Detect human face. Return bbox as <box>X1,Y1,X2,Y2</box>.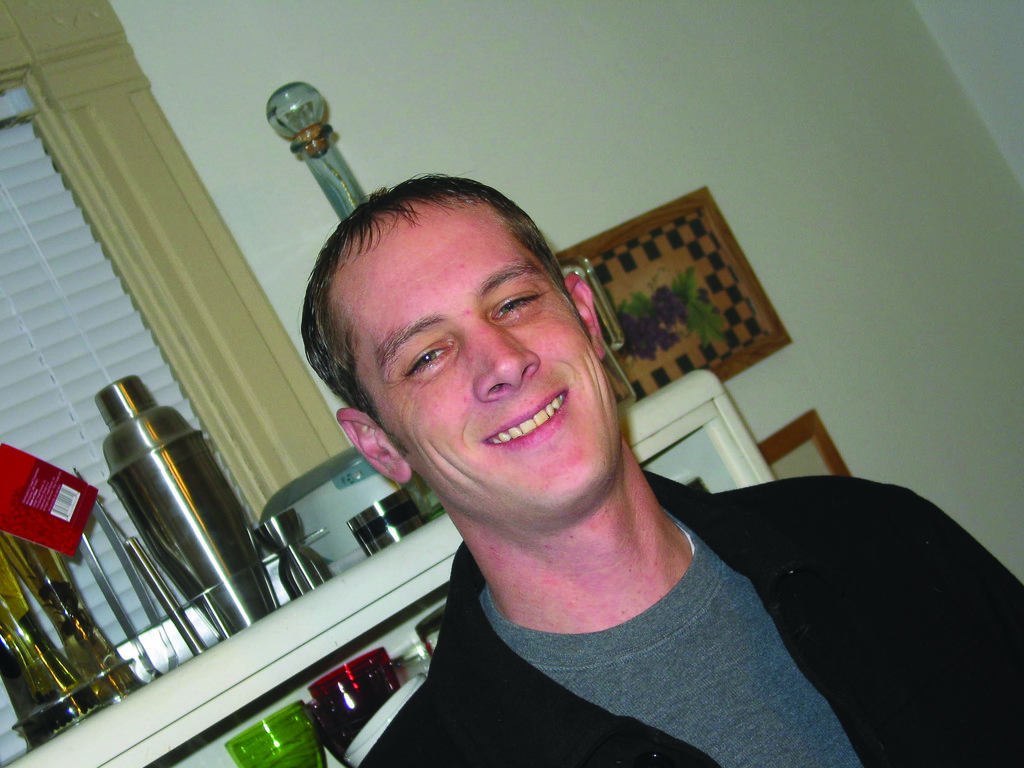
<box>330,205,620,522</box>.
